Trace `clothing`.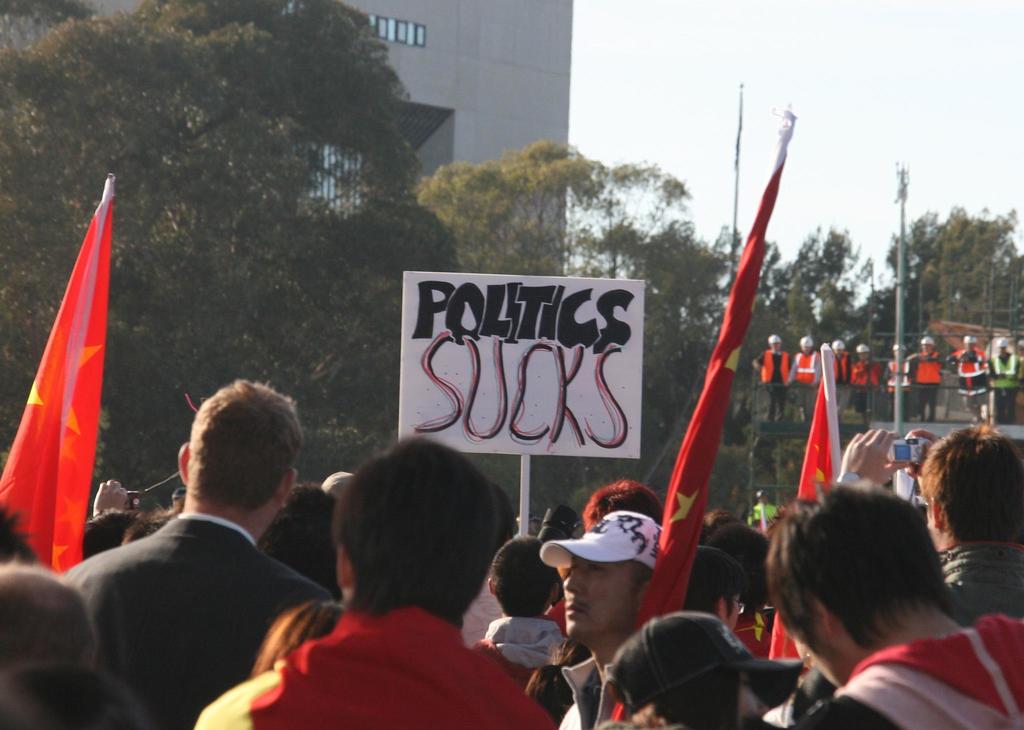
Traced to select_region(554, 654, 624, 729).
